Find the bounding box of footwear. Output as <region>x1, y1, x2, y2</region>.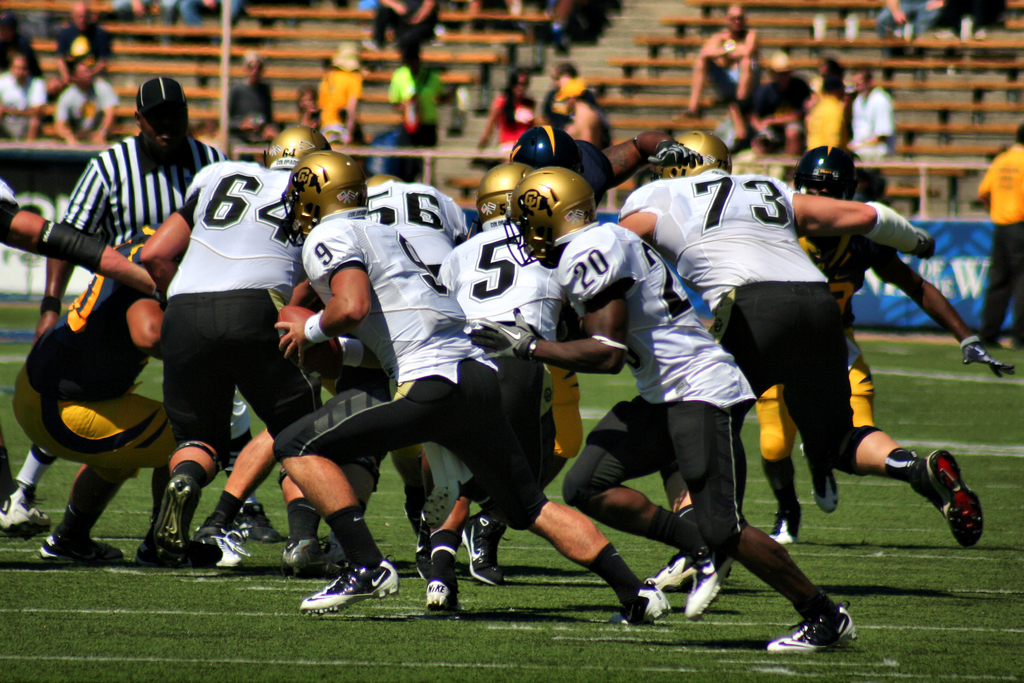
<region>813, 457, 836, 512</region>.
